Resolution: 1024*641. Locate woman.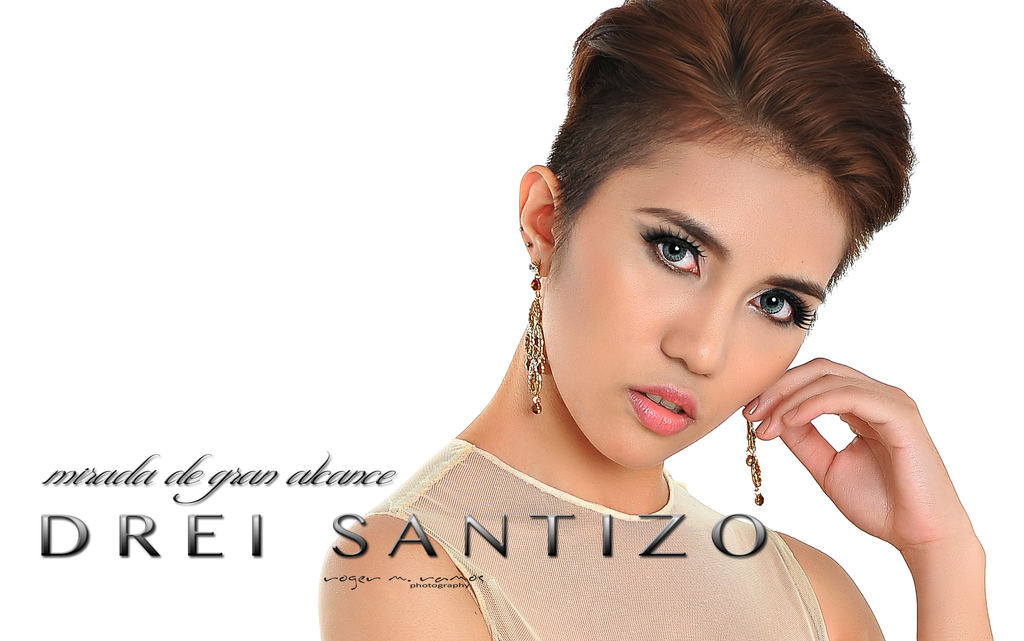
select_region(323, 9, 963, 631).
